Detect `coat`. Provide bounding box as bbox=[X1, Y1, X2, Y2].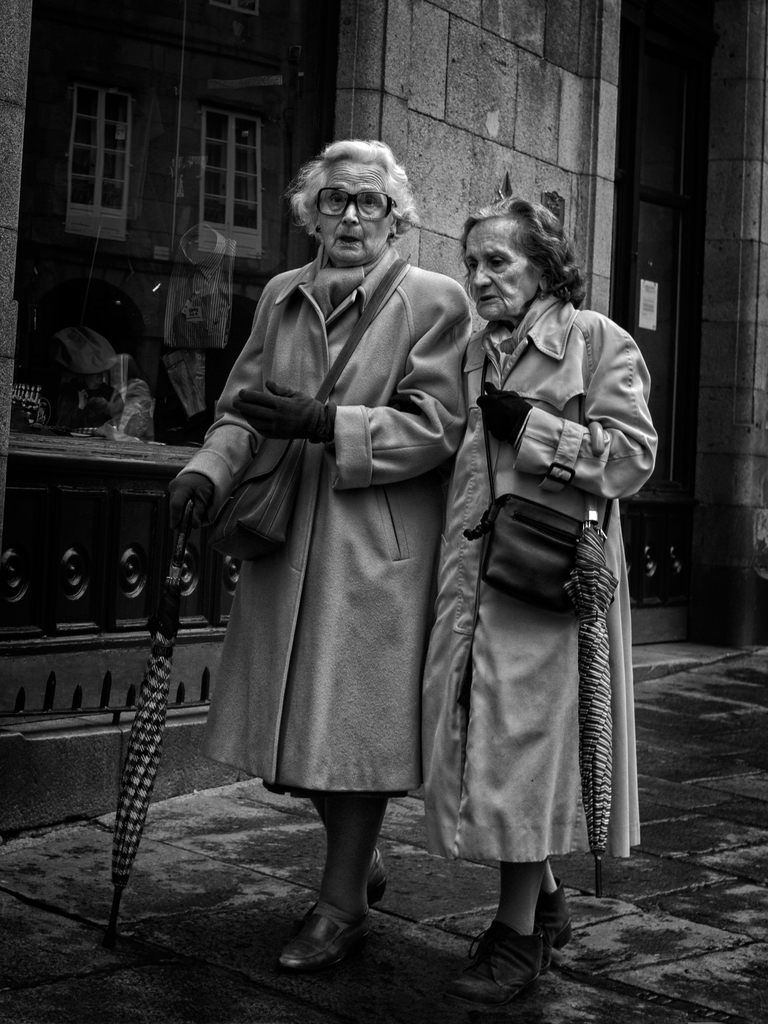
bbox=[417, 287, 667, 860].
